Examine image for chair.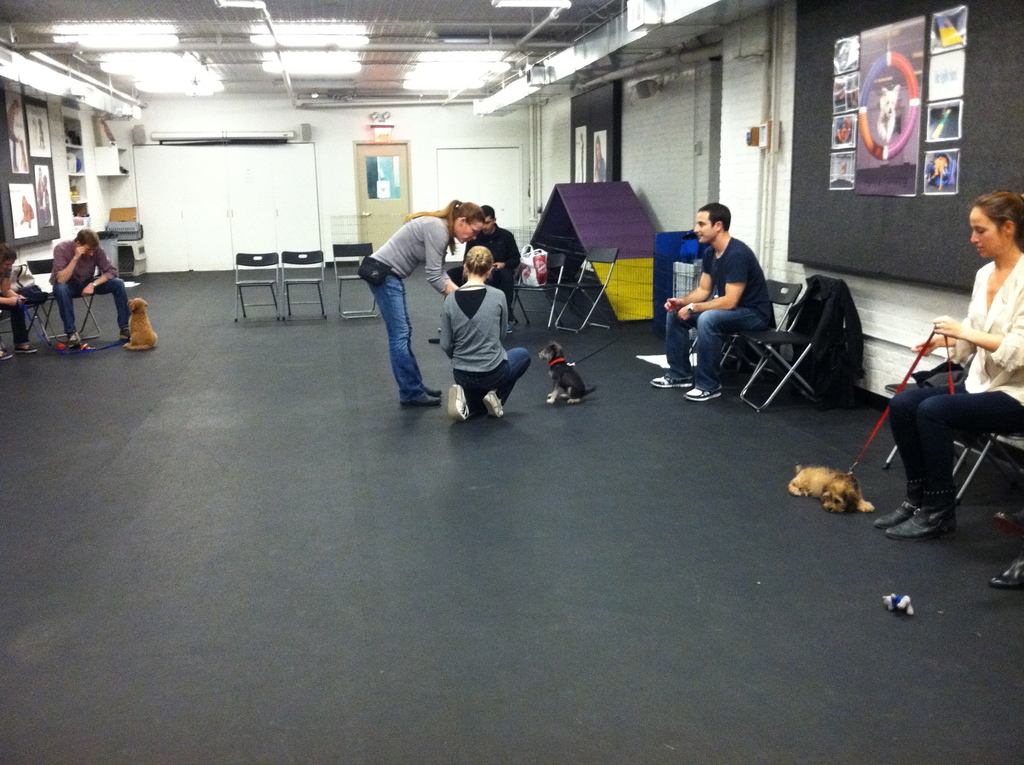
Examination result: pyautogui.locateOnScreen(278, 252, 330, 321).
